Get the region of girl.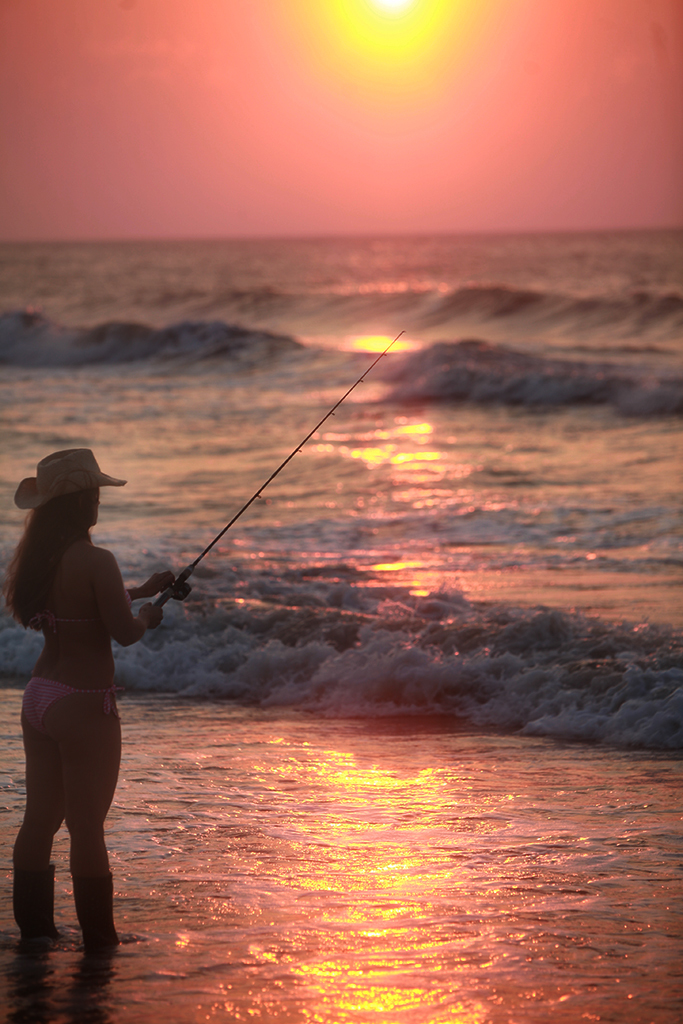
[x1=4, y1=451, x2=174, y2=962].
